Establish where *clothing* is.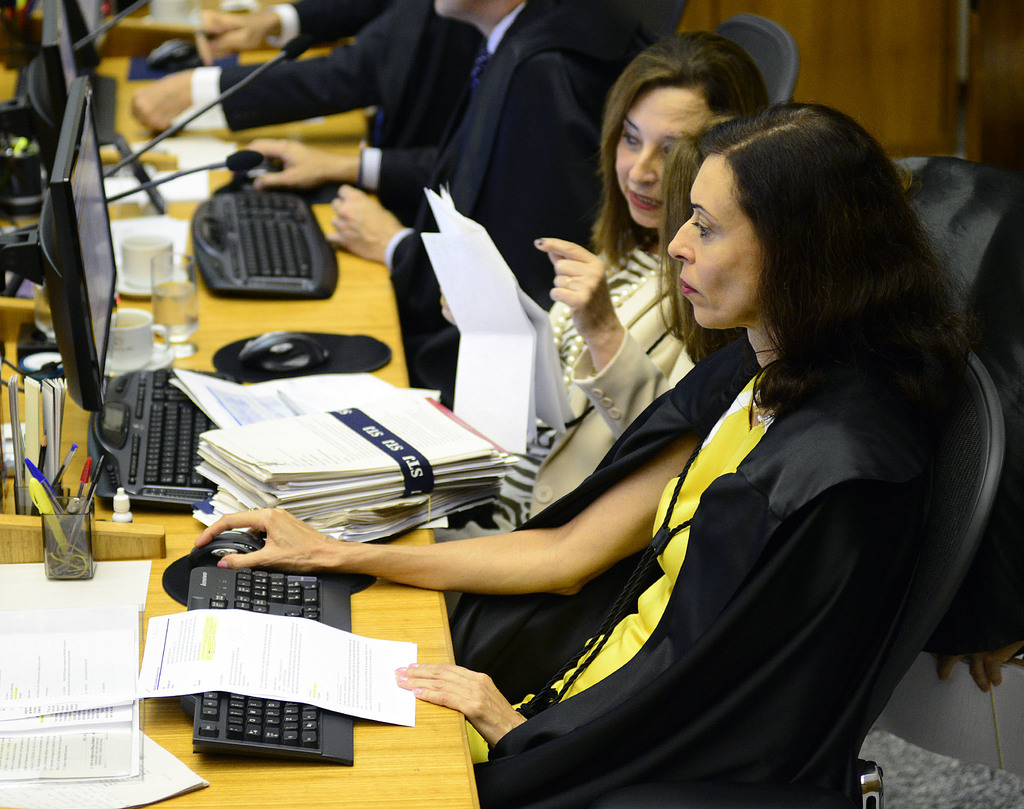
Established at detection(355, 0, 652, 375).
